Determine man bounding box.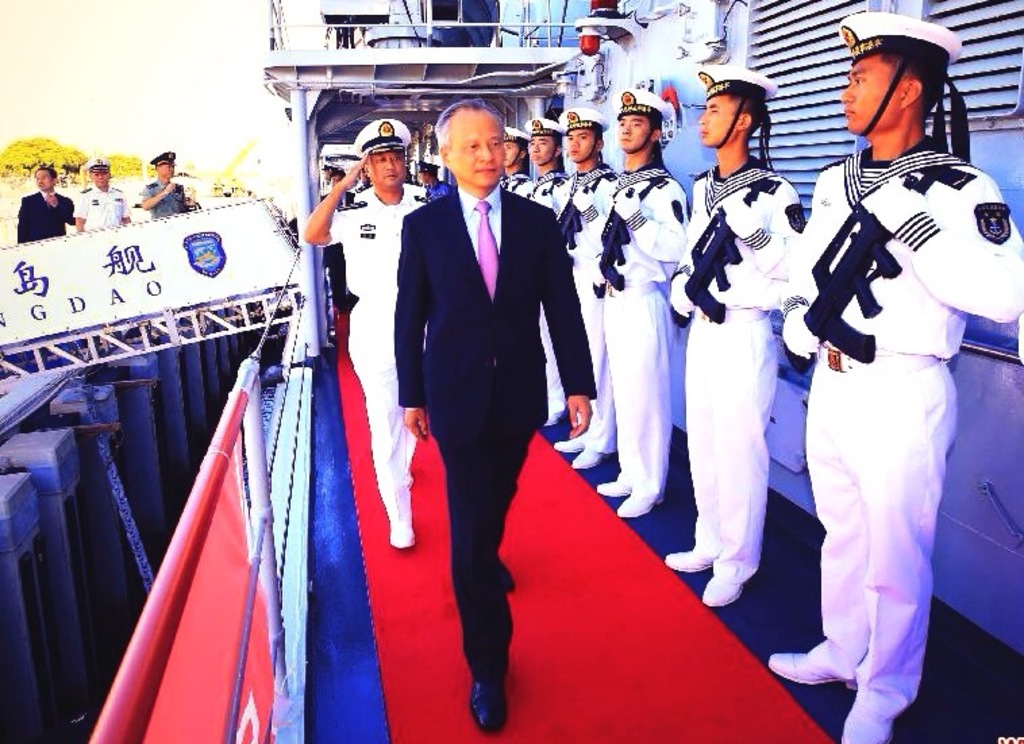
Determined: x1=766, y1=8, x2=1023, y2=743.
